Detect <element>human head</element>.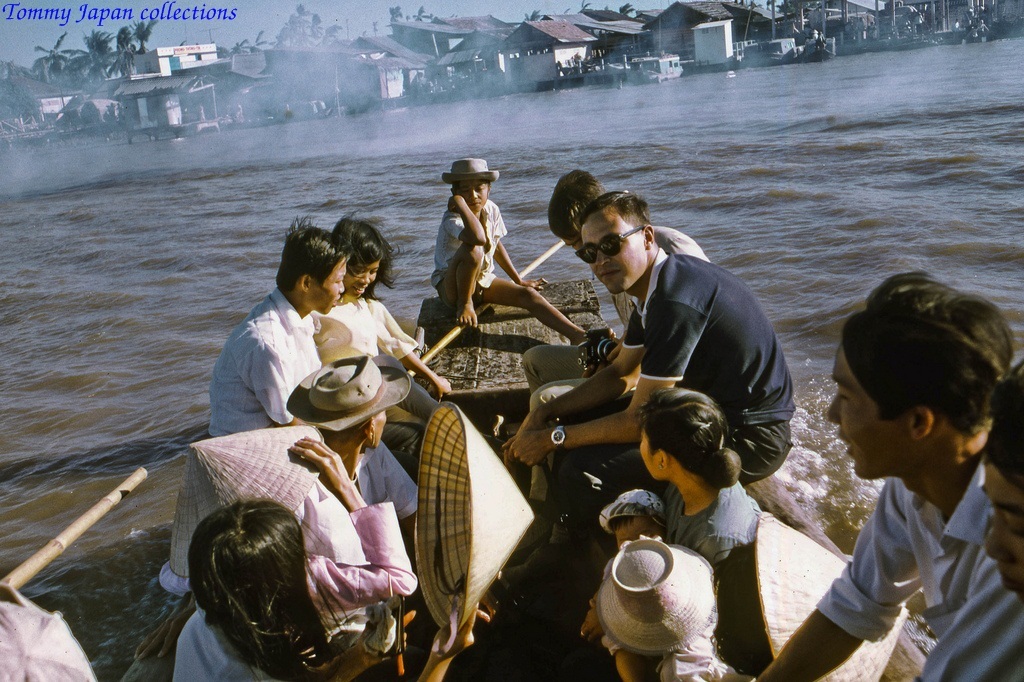
Detected at rect(284, 356, 413, 452).
